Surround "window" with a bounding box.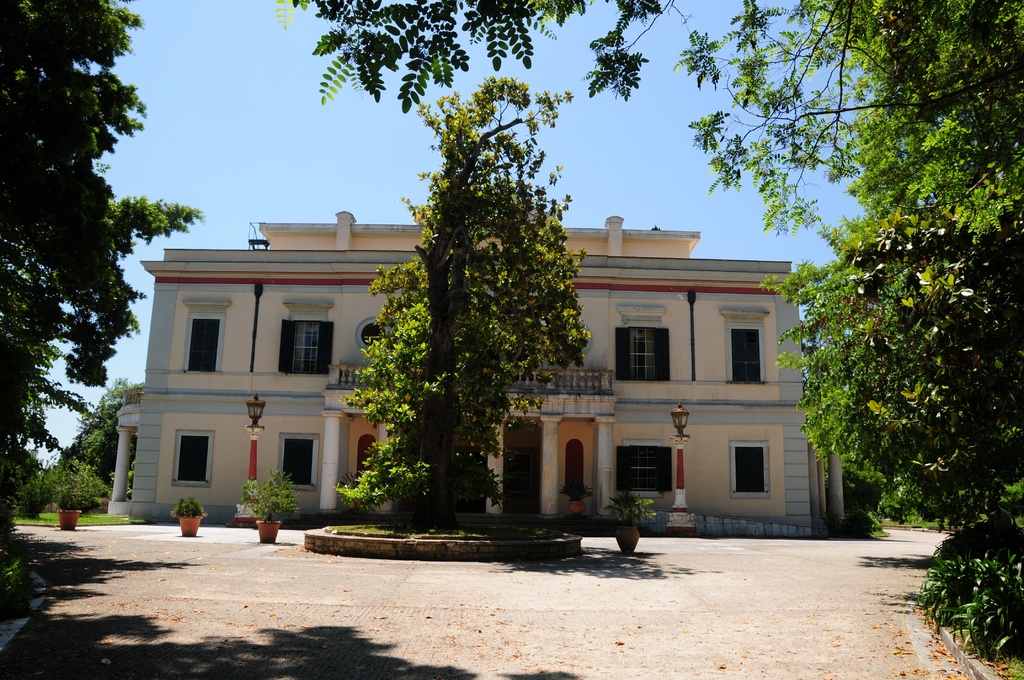
280:436:317:492.
